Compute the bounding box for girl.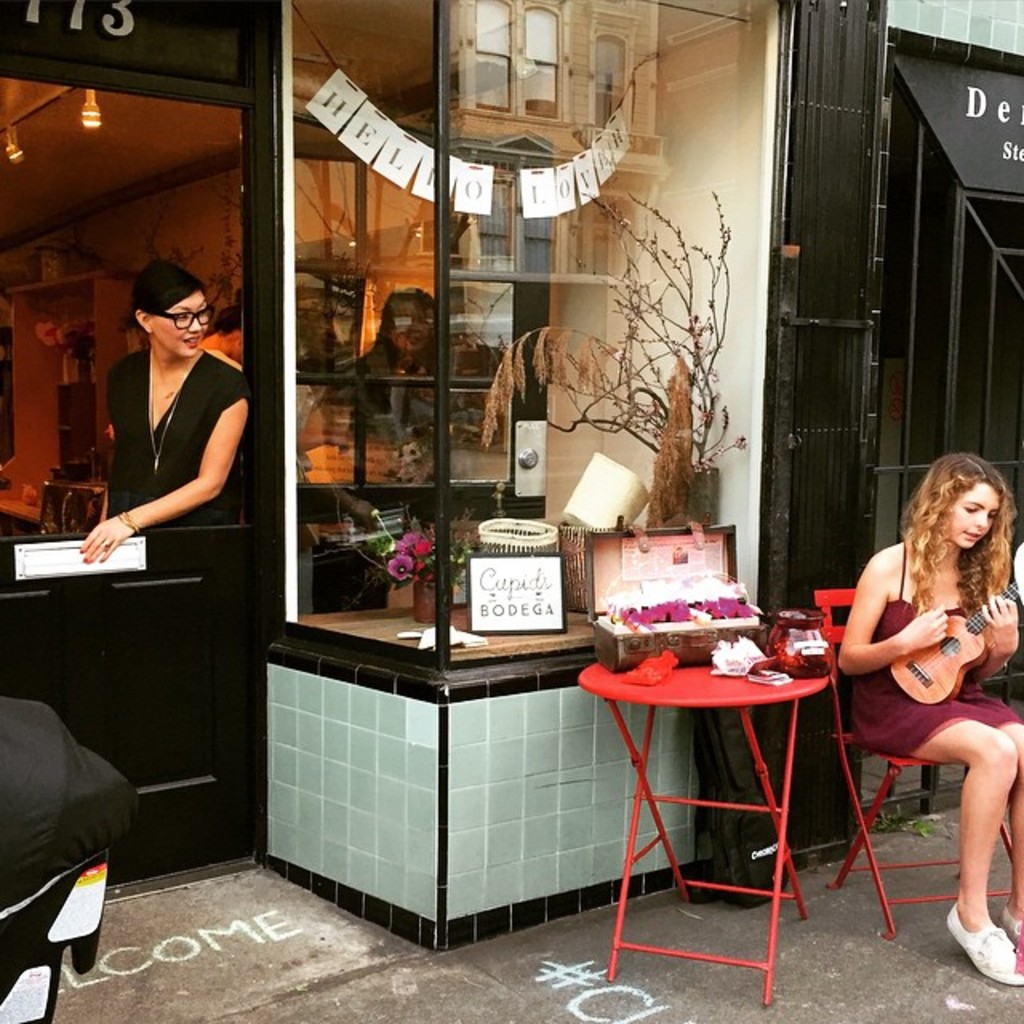
{"left": 838, "top": 453, "right": 1022, "bottom": 982}.
